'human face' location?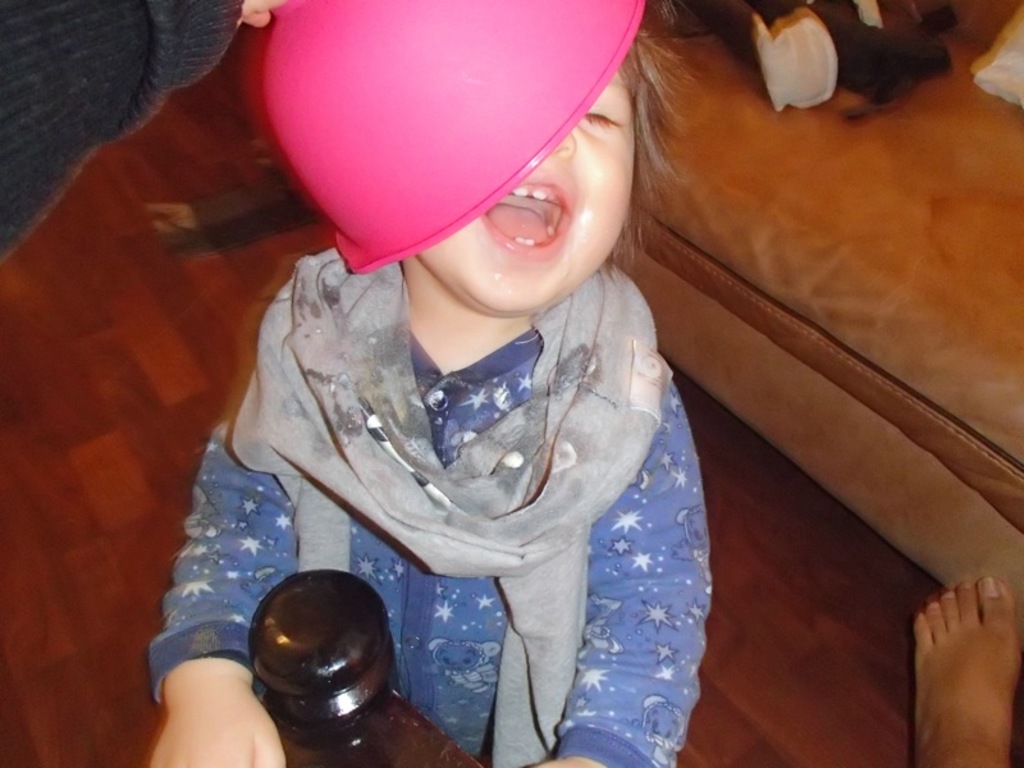
box=[419, 72, 634, 317]
